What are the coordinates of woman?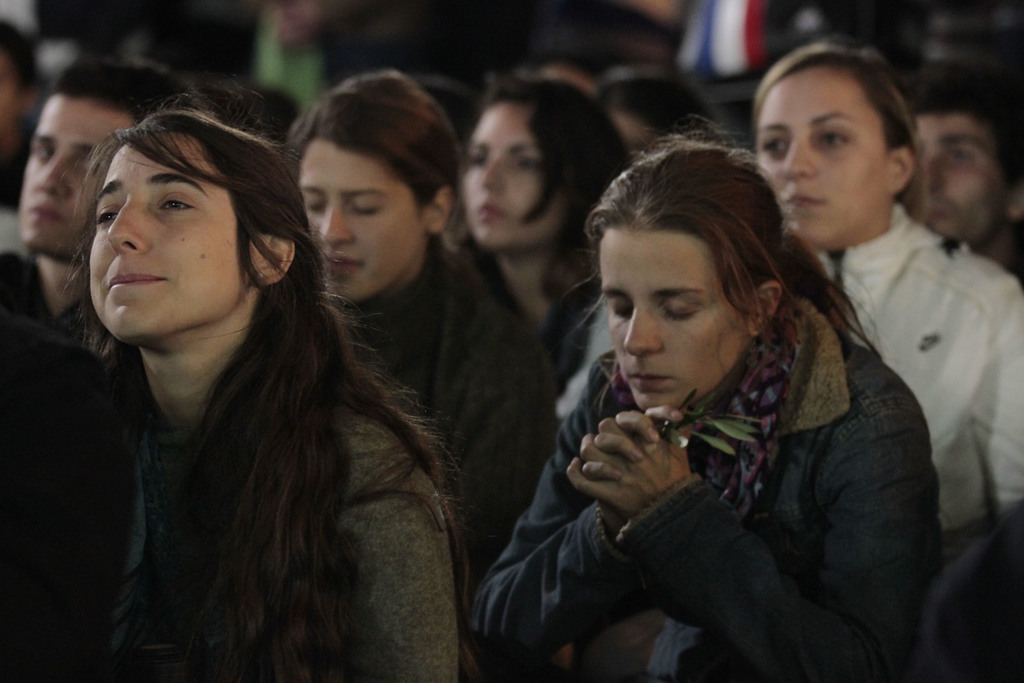
rect(456, 74, 640, 361).
